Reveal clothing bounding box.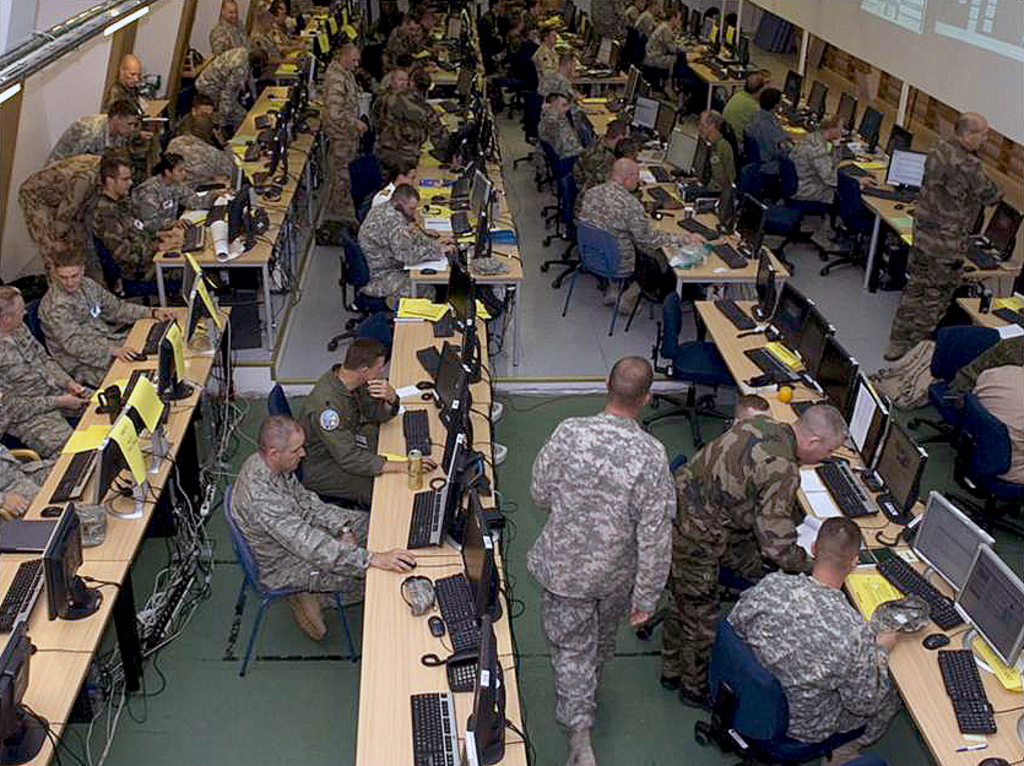
Revealed: (left=364, top=72, right=437, bottom=178).
